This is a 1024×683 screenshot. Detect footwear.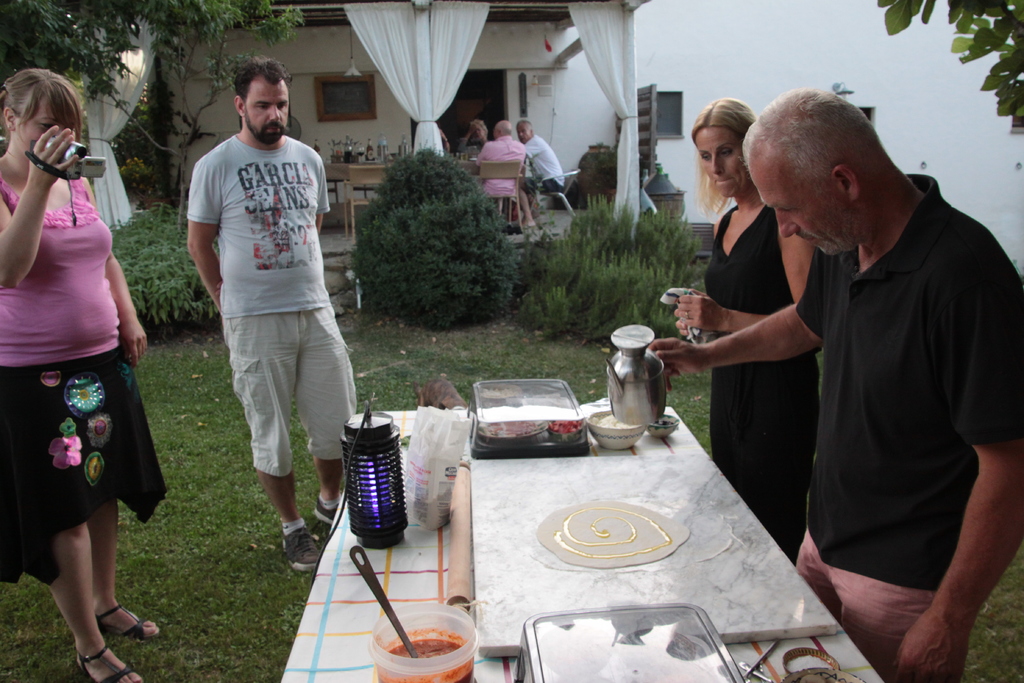
box=[73, 642, 141, 682].
